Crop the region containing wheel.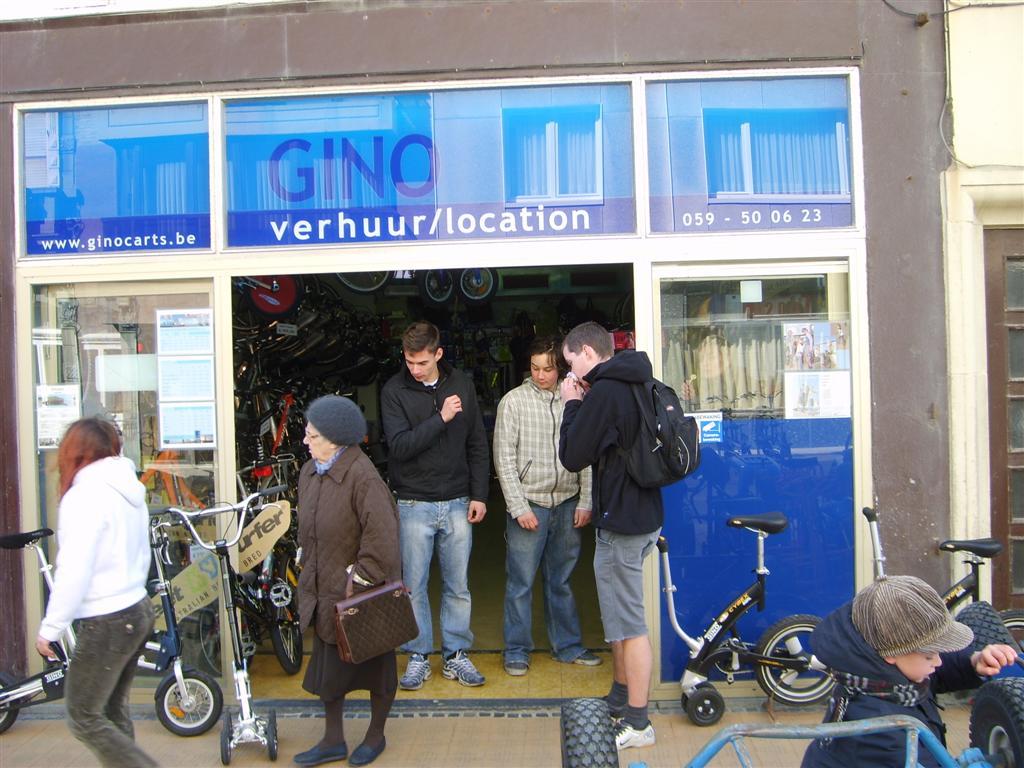
Crop region: {"x1": 420, "y1": 266, "x2": 464, "y2": 303}.
